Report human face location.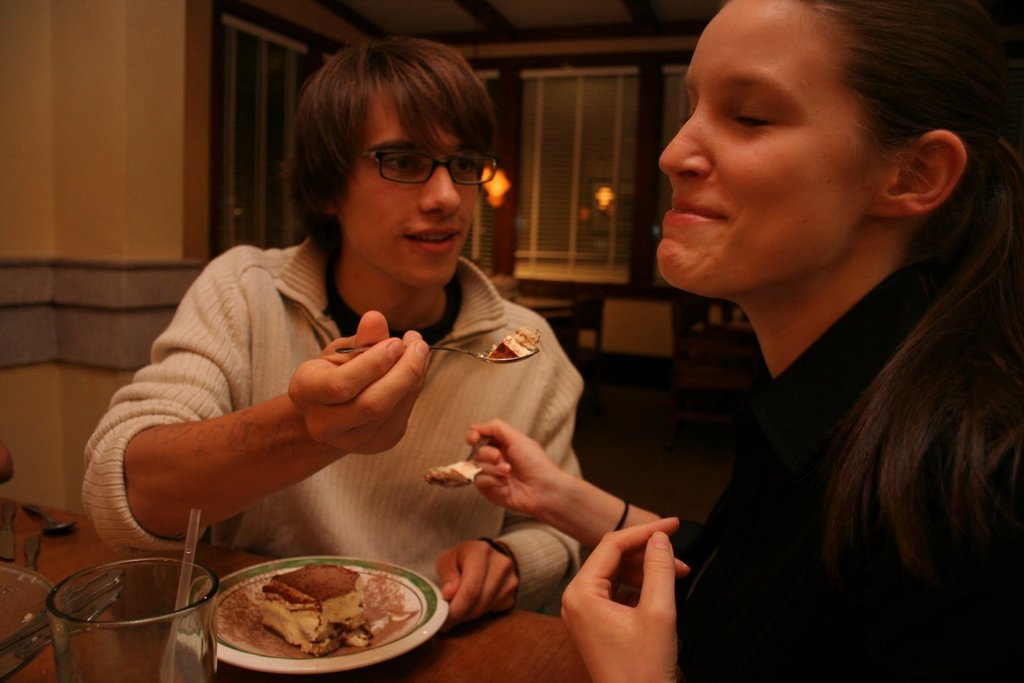
Report: detection(341, 76, 483, 289).
